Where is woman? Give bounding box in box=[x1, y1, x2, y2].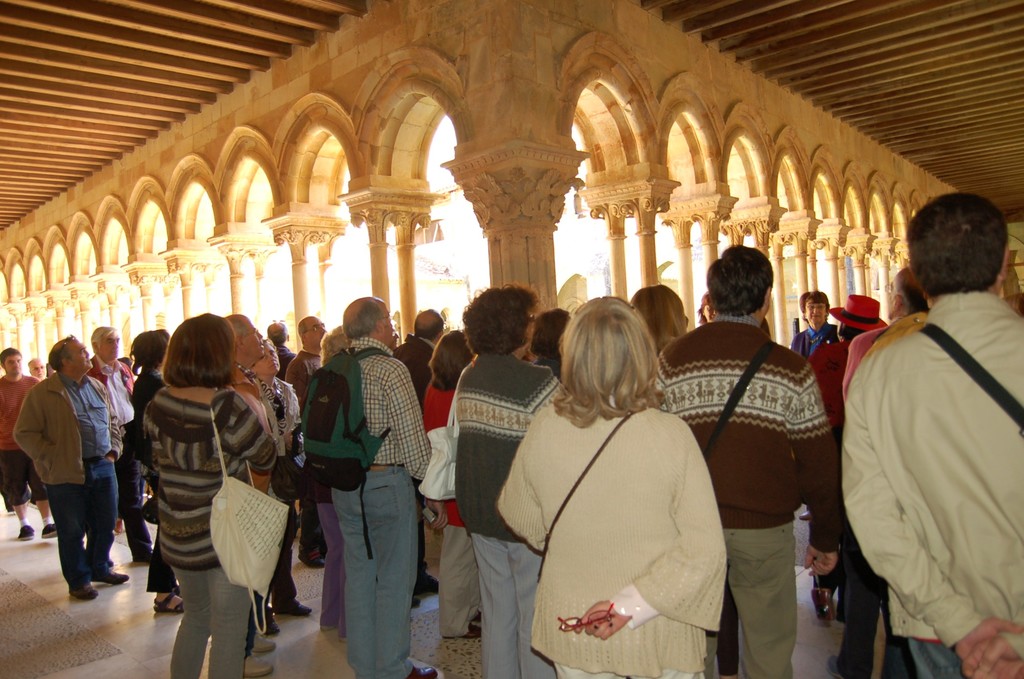
box=[630, 279, 689, 356].
